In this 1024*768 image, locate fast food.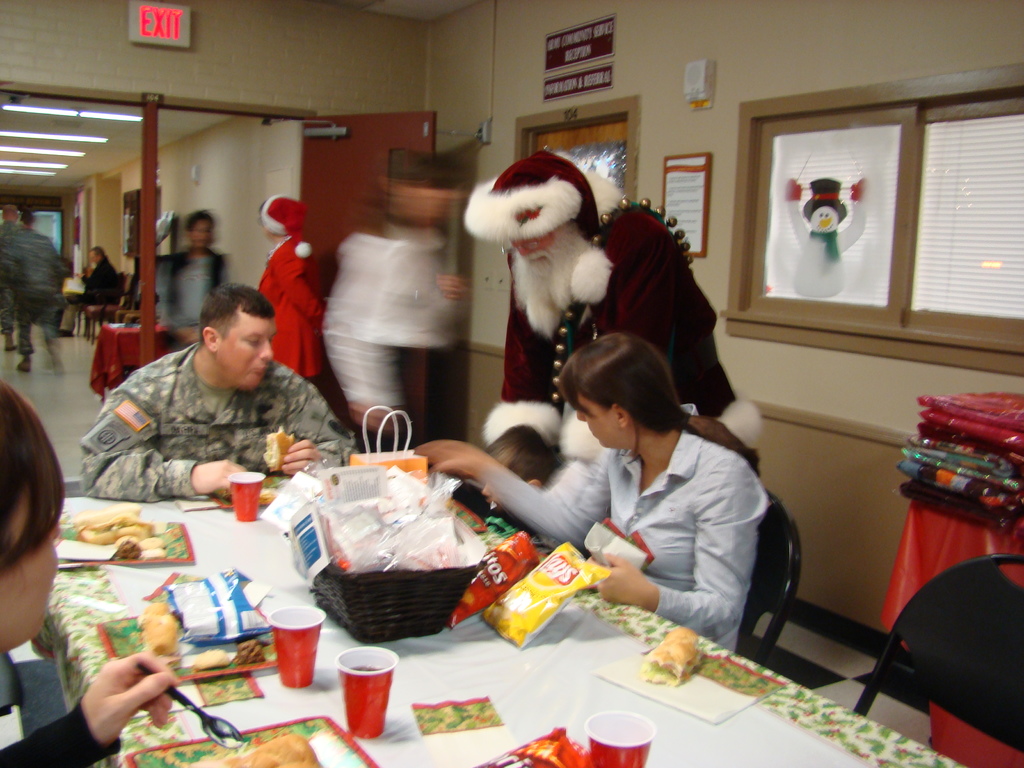
Bounding box: 138/602/182/662.
